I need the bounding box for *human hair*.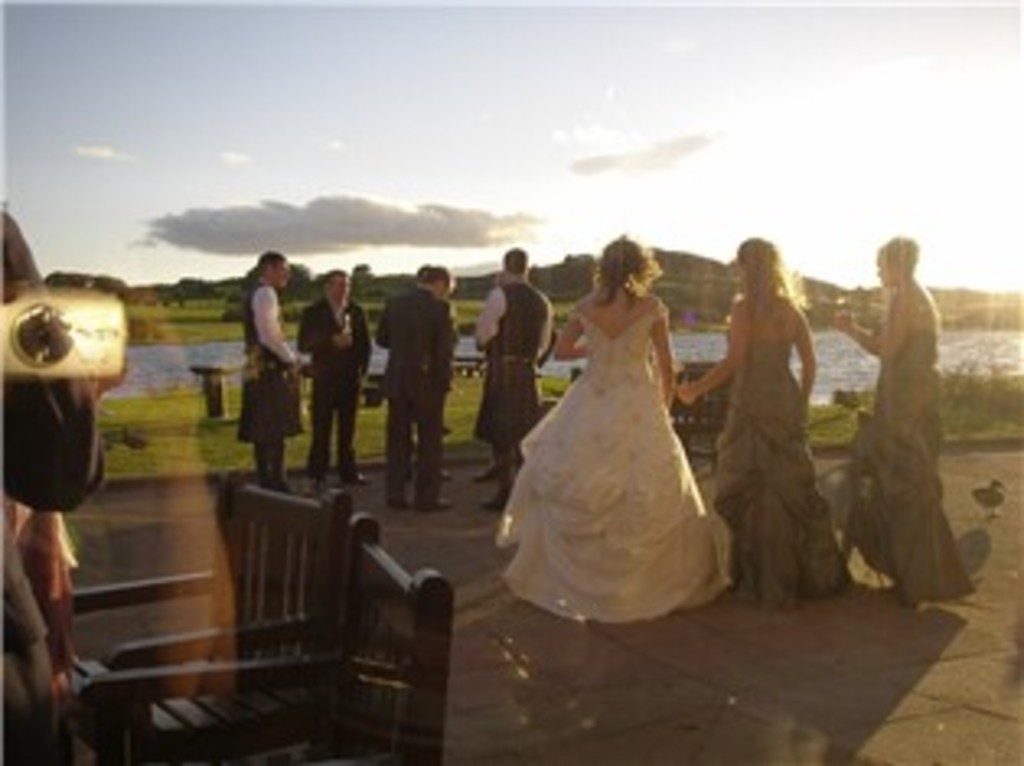
Here it is: box=[734, 238, 806, 329].
